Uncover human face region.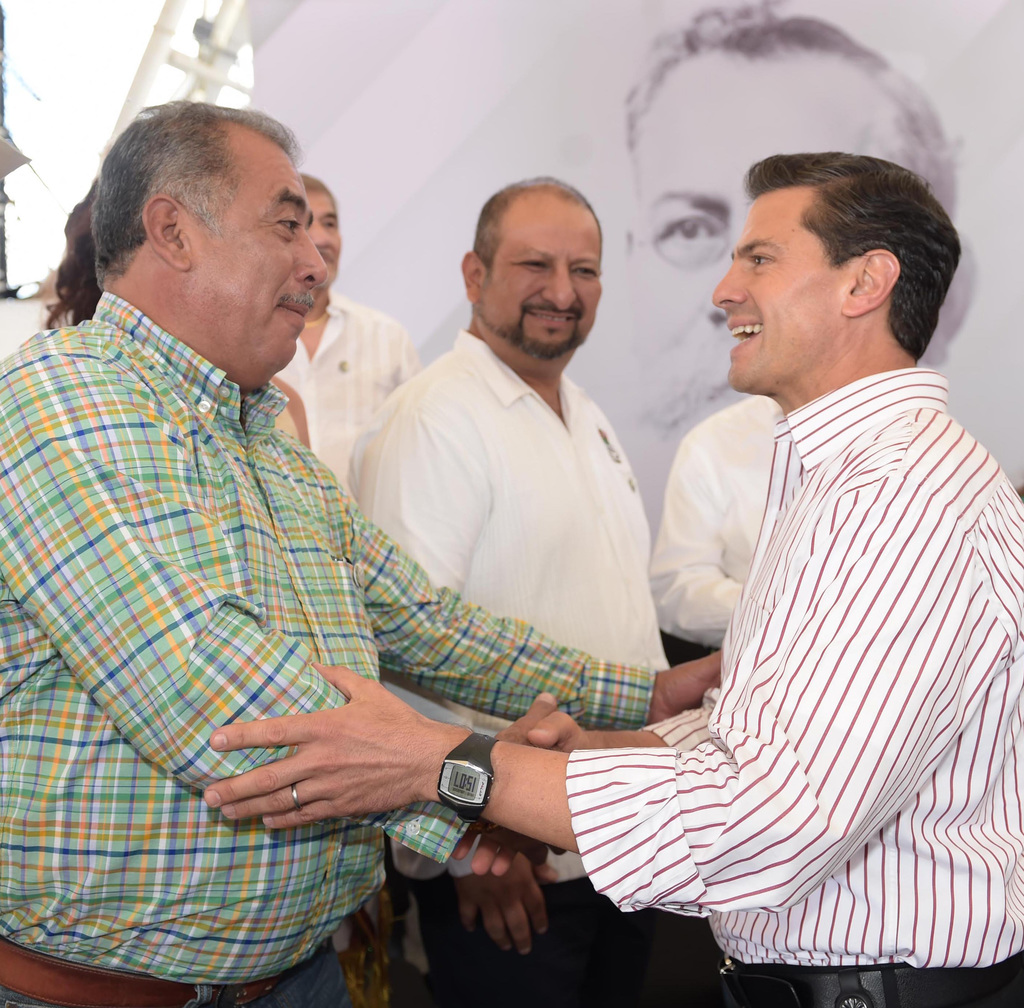
Uncovered: rect(312, 189, 344, 282).
